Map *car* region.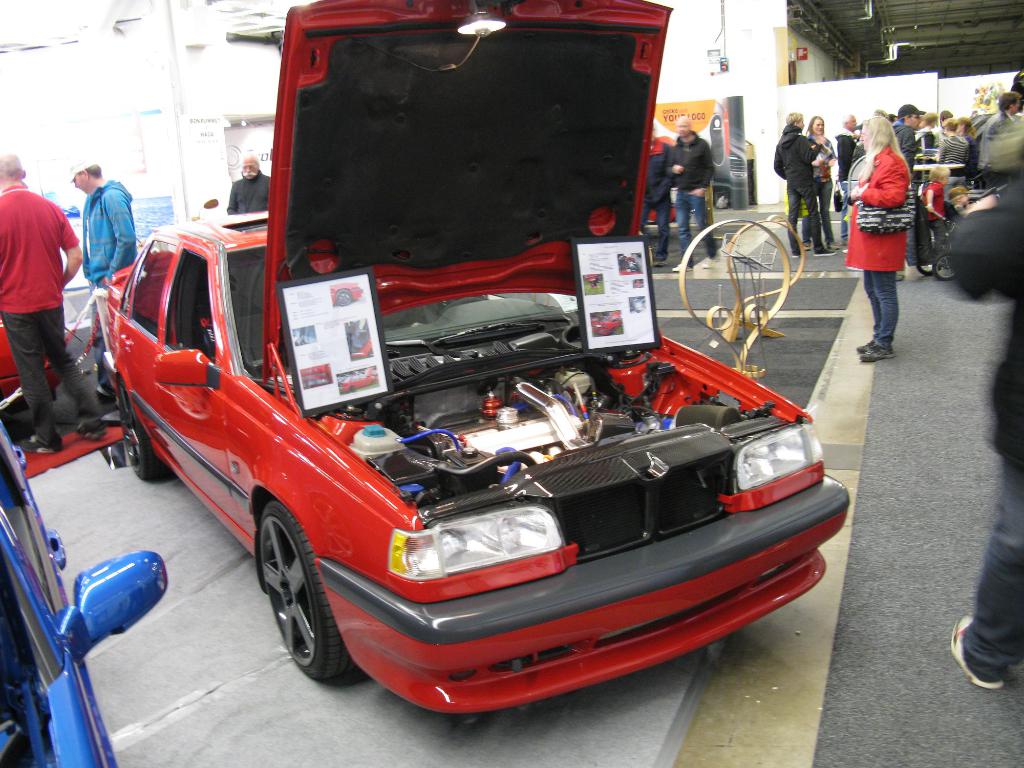
Mapped to 0,203,148,400.
